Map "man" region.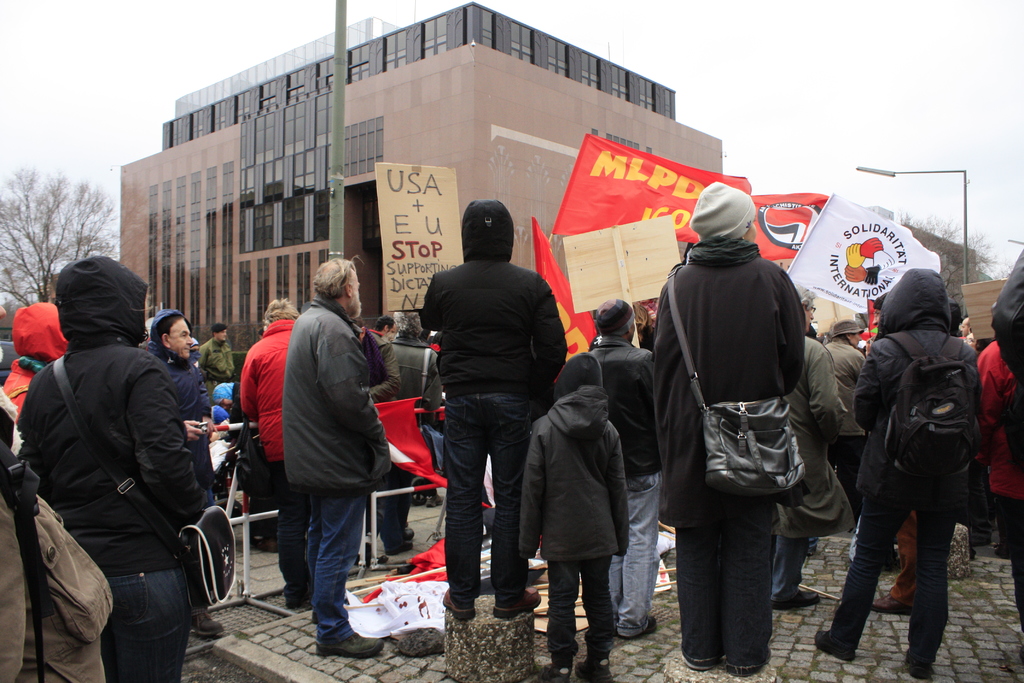
Mapped to box=[378, 315, 442, 552].
